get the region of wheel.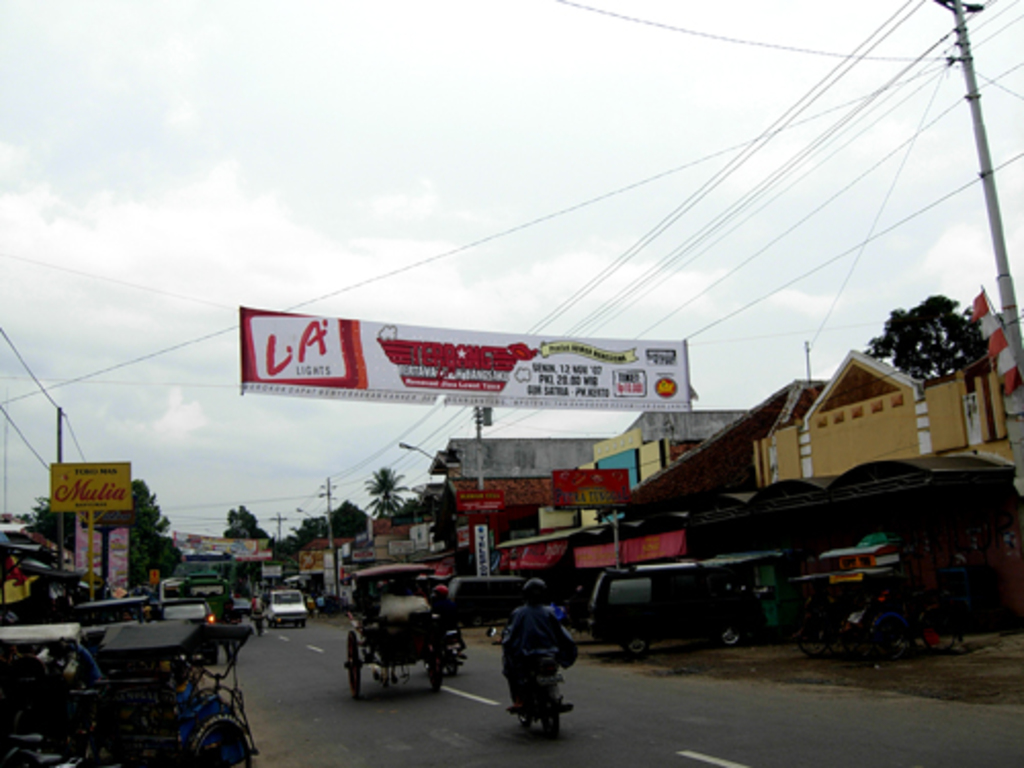
<region>715, 627, 737, 647</region>.
